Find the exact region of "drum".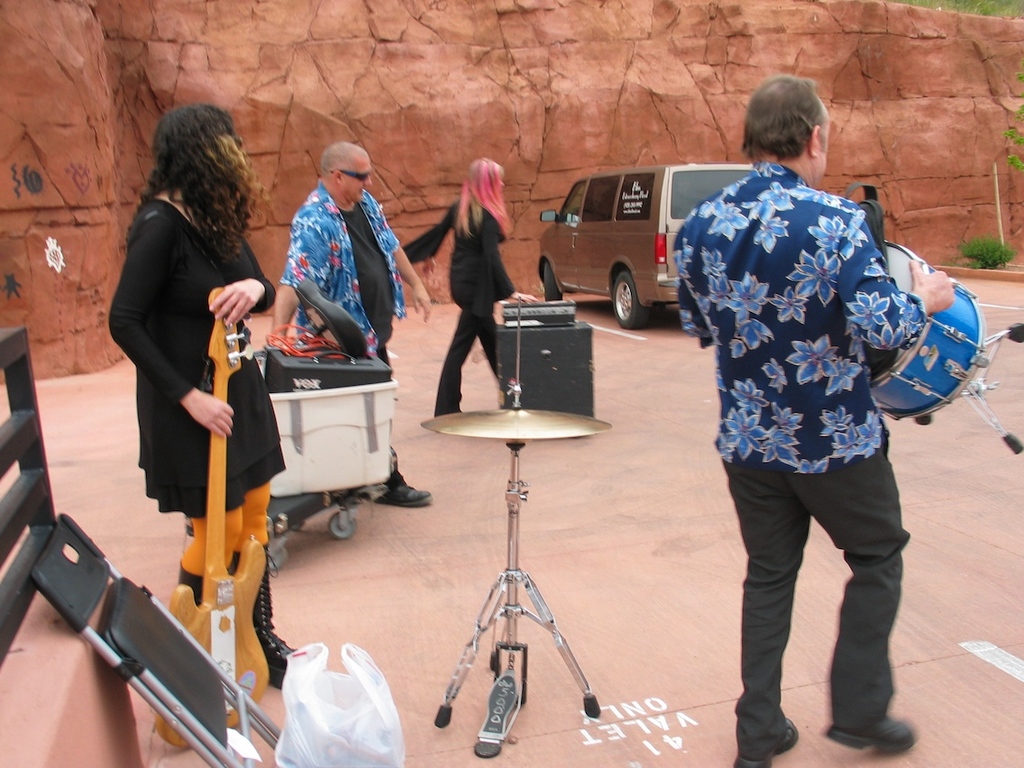
Exact region: 873/242/984/426.
